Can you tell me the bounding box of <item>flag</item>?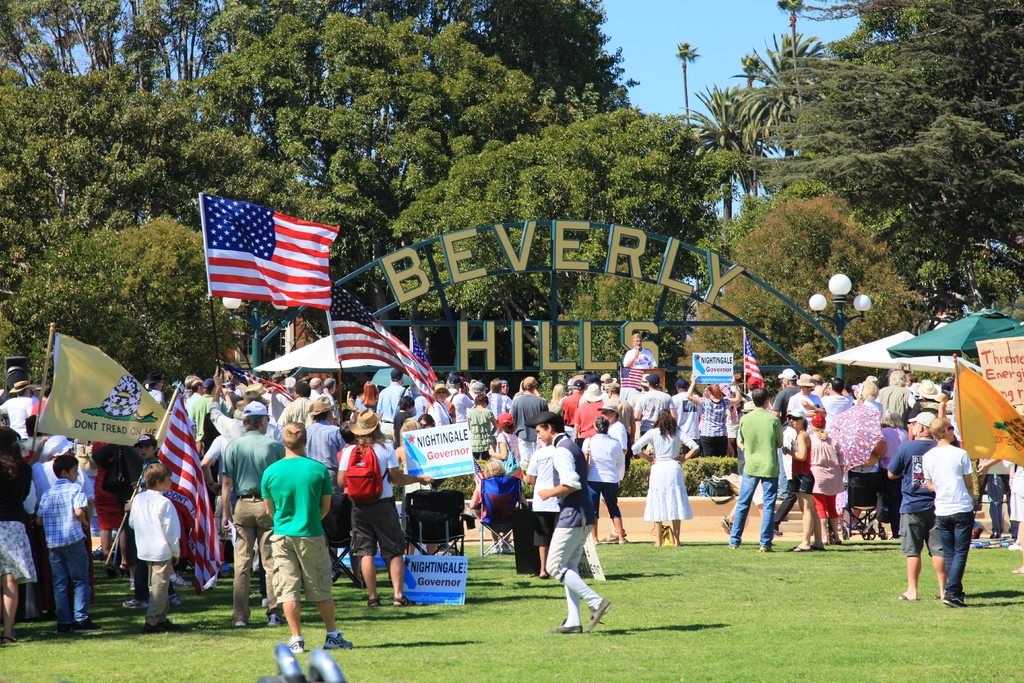
25, 329, 164, 447.
